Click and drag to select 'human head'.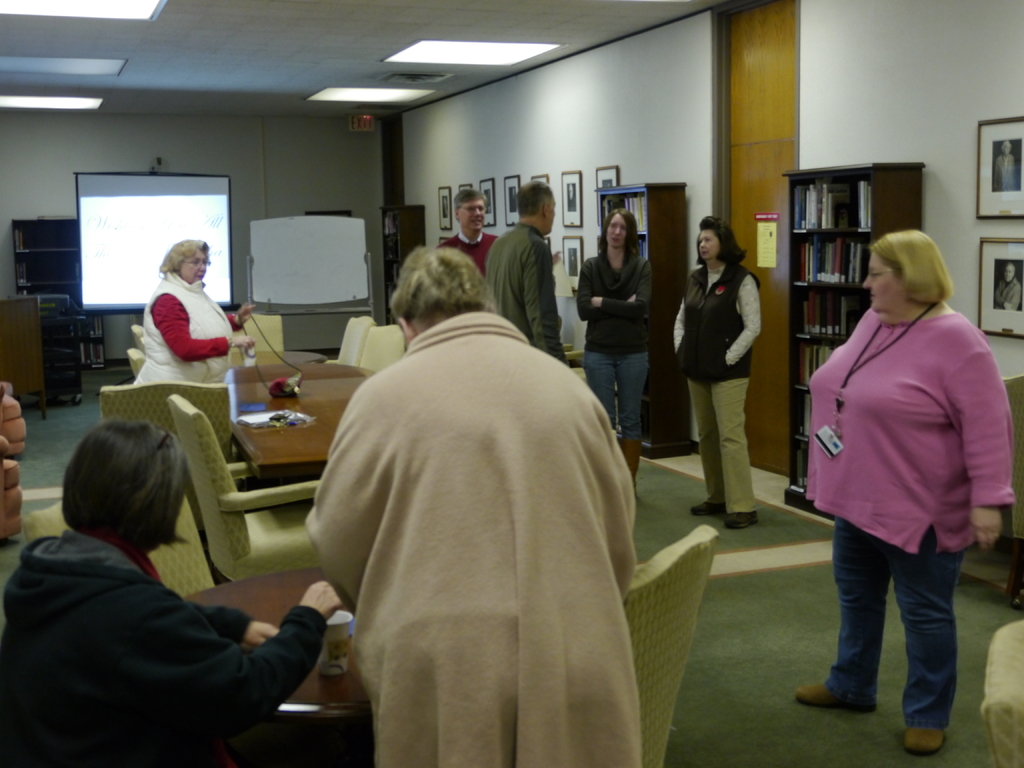
Selection: [left=156, top=239, right=211, bottom=285].
